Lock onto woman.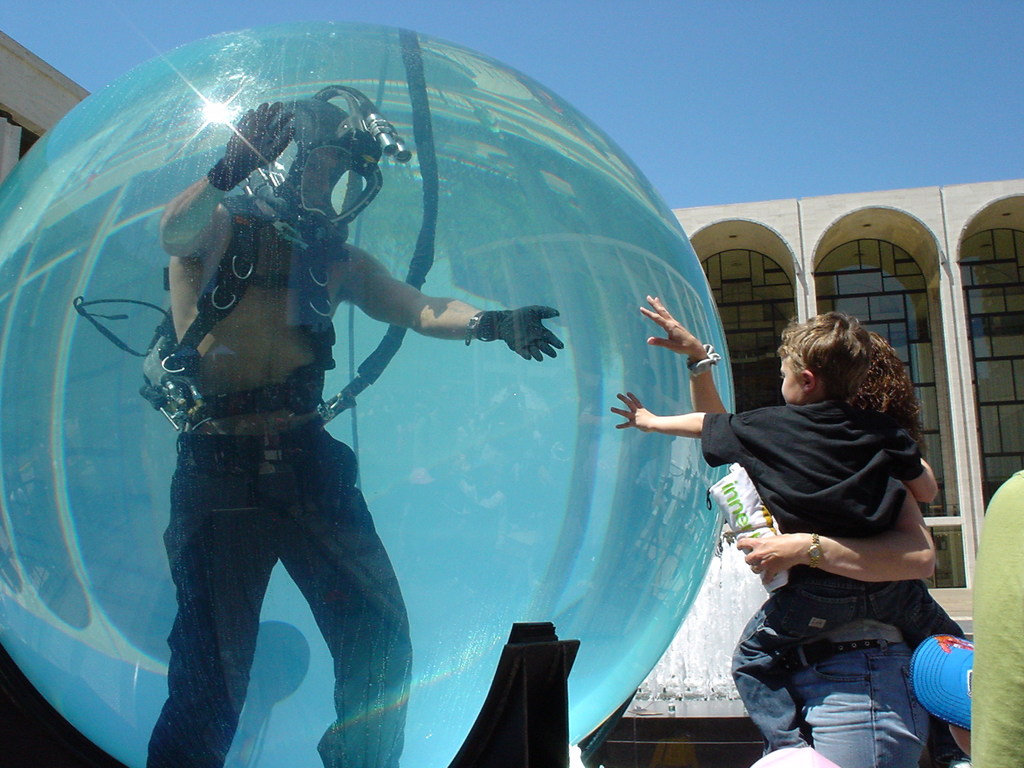
Locked: locate(638, 289, 939, 765).
